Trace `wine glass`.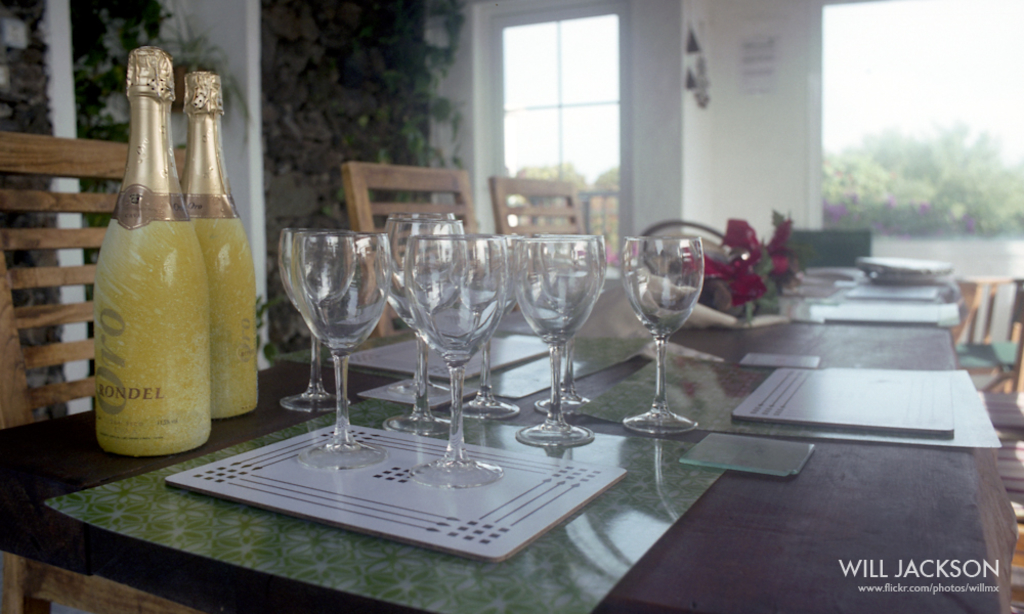
Traced to box=[623, 238, 705, 434].
